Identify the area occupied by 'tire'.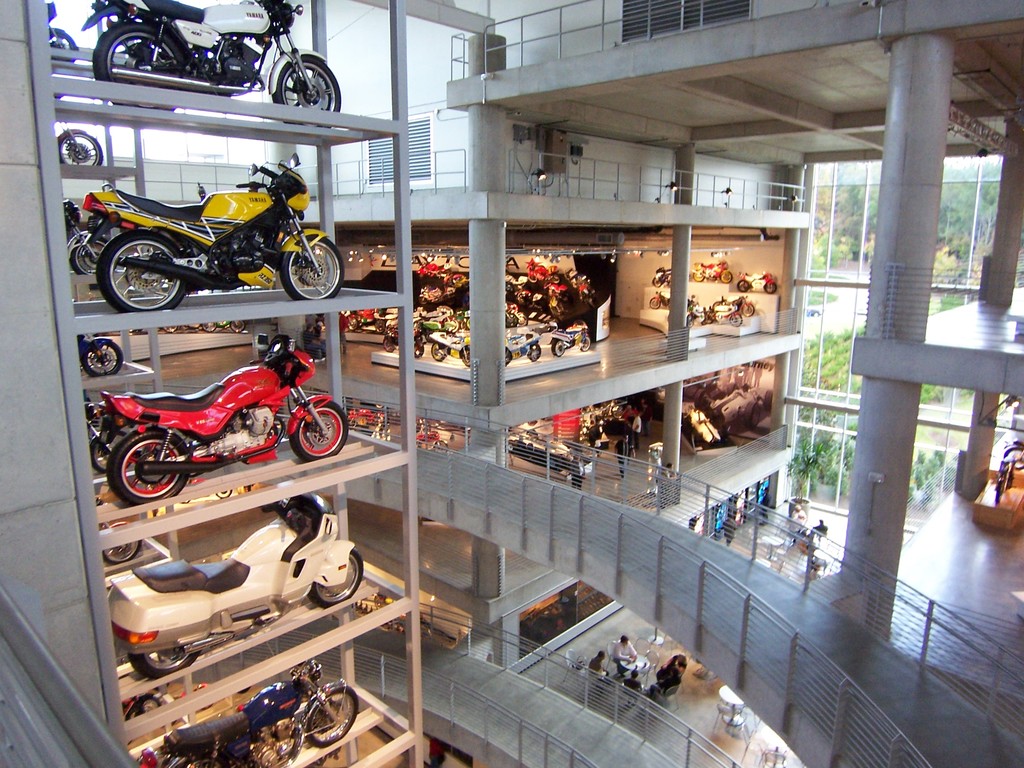
Area: crop(346, 310, 362, 328).
